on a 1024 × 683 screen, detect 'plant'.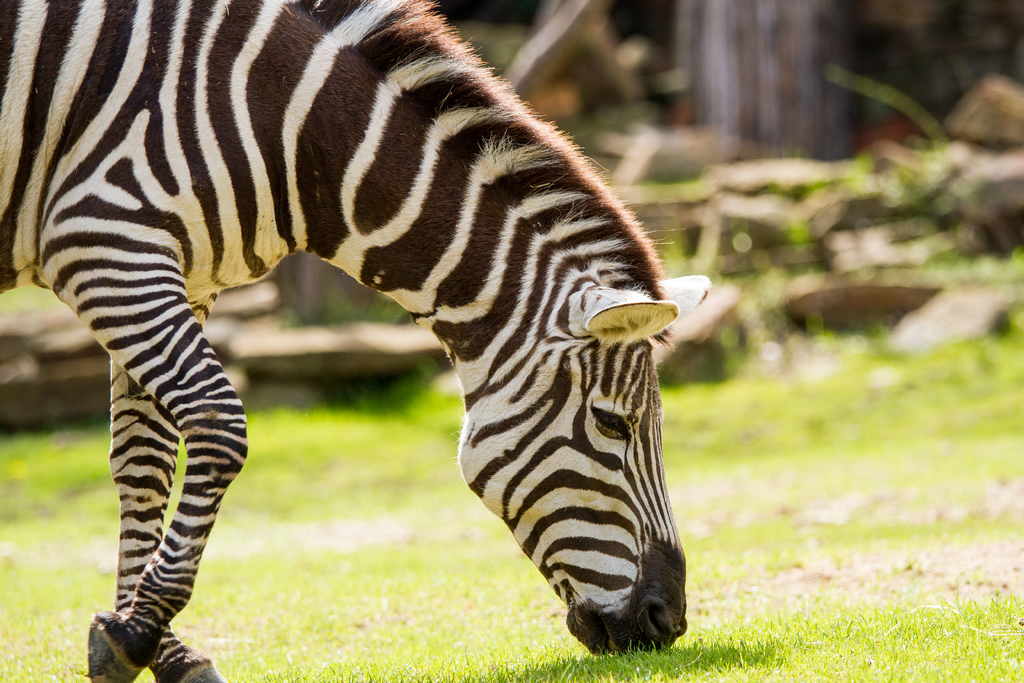
Rect(525, 68, 1023, 310).
